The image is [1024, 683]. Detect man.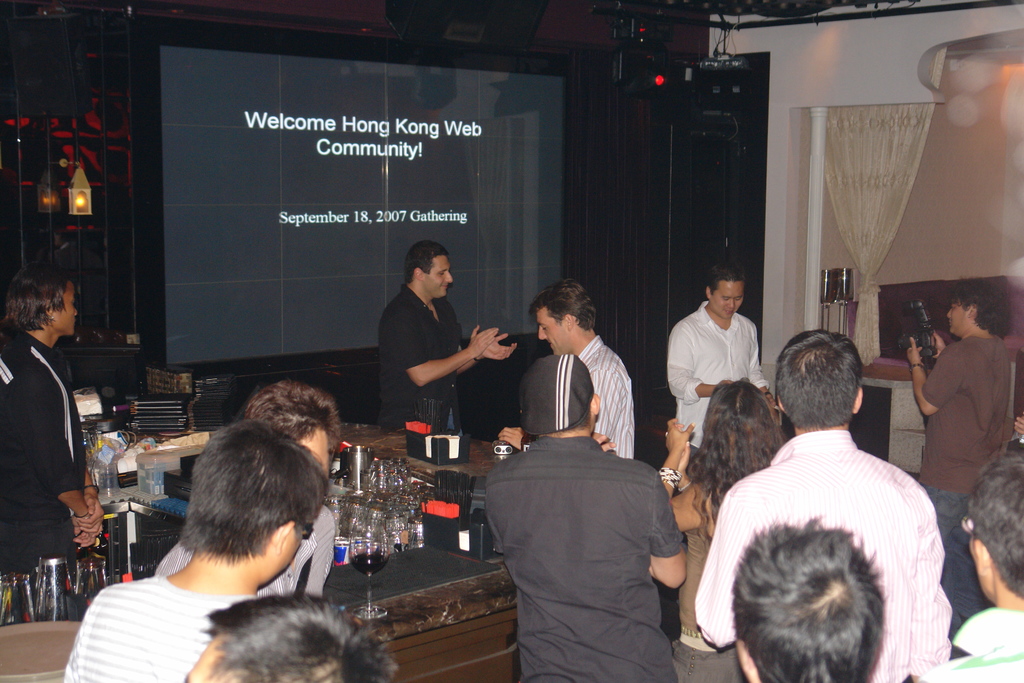
Detection: select_region(0, 262, 107, 623).
